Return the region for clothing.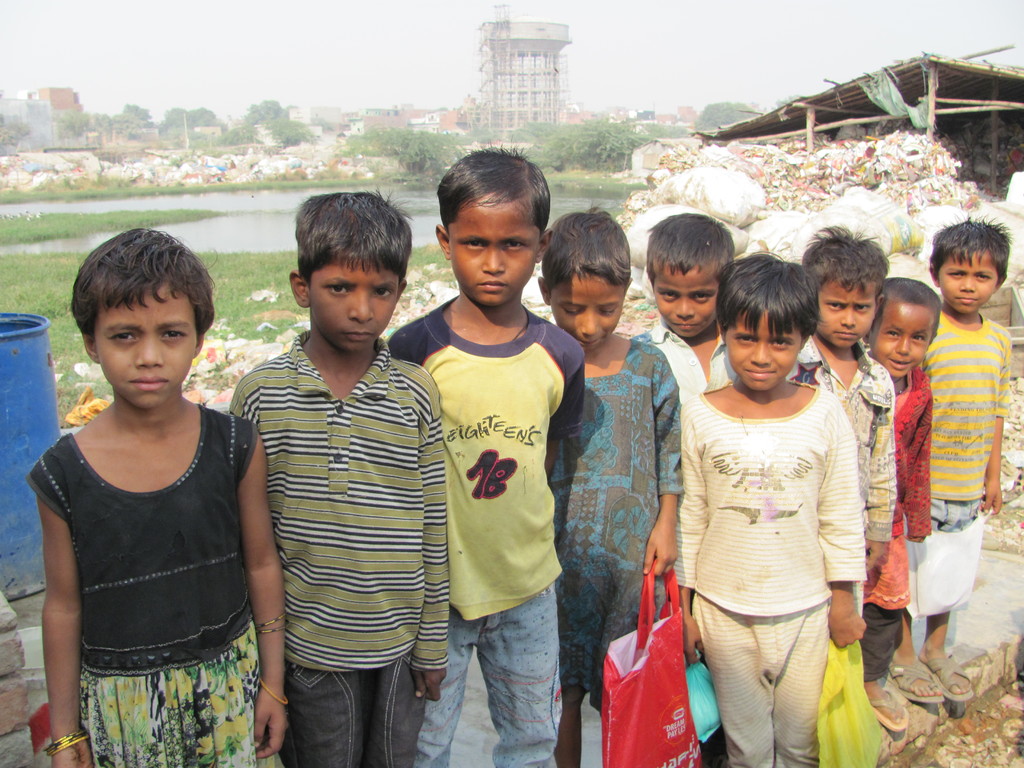
224:322:461:767.
